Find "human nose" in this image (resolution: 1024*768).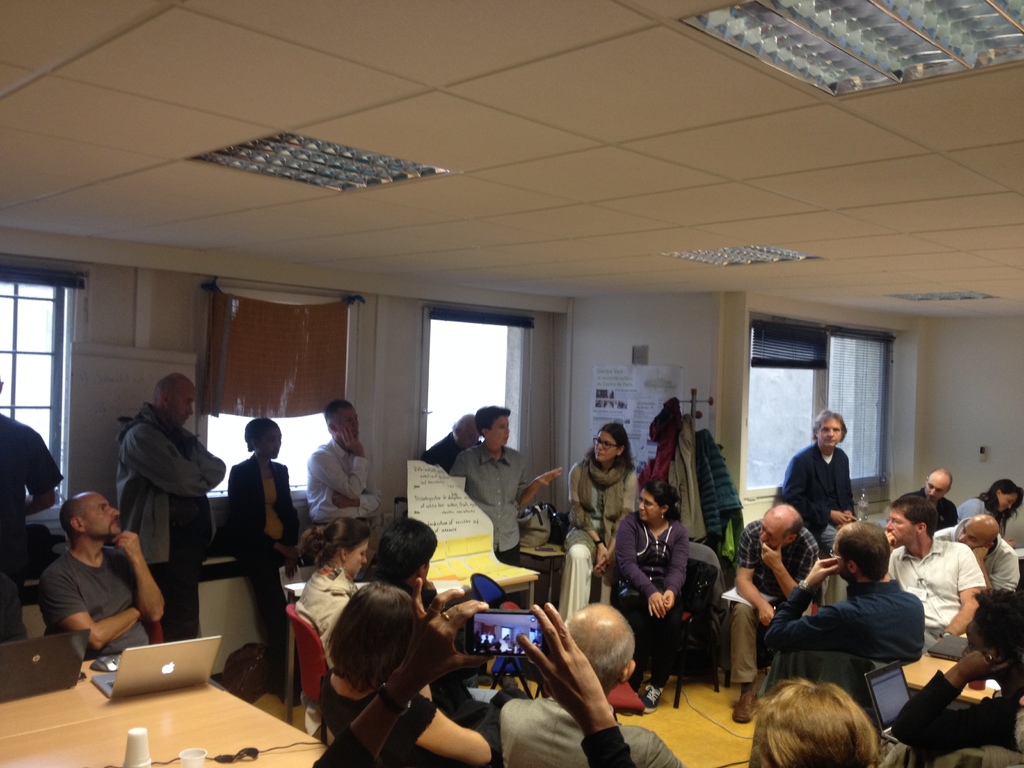
186, 405, 196, 417.
